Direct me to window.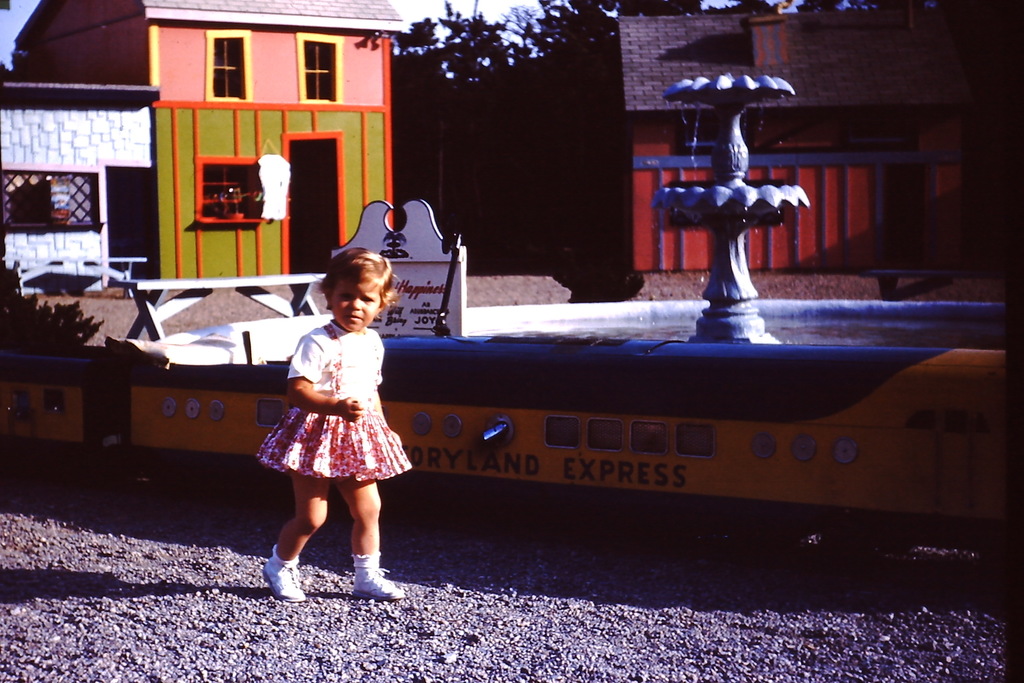
Direction: x1=1, y1=167, x2=94, y2=232.
